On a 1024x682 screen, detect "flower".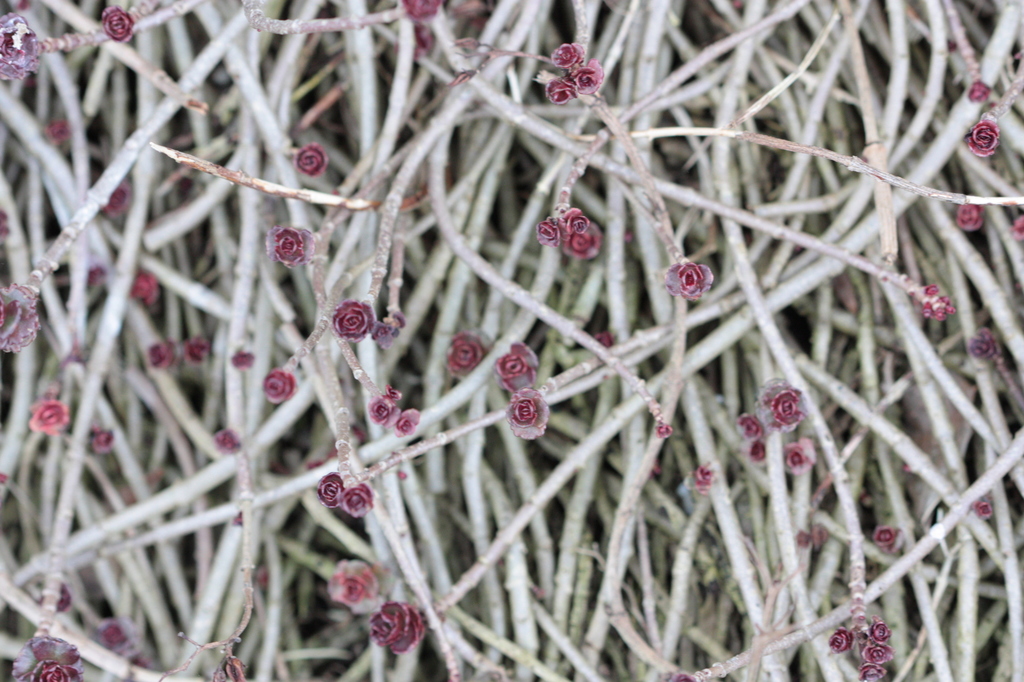
region(498, 341, 540, 384).
